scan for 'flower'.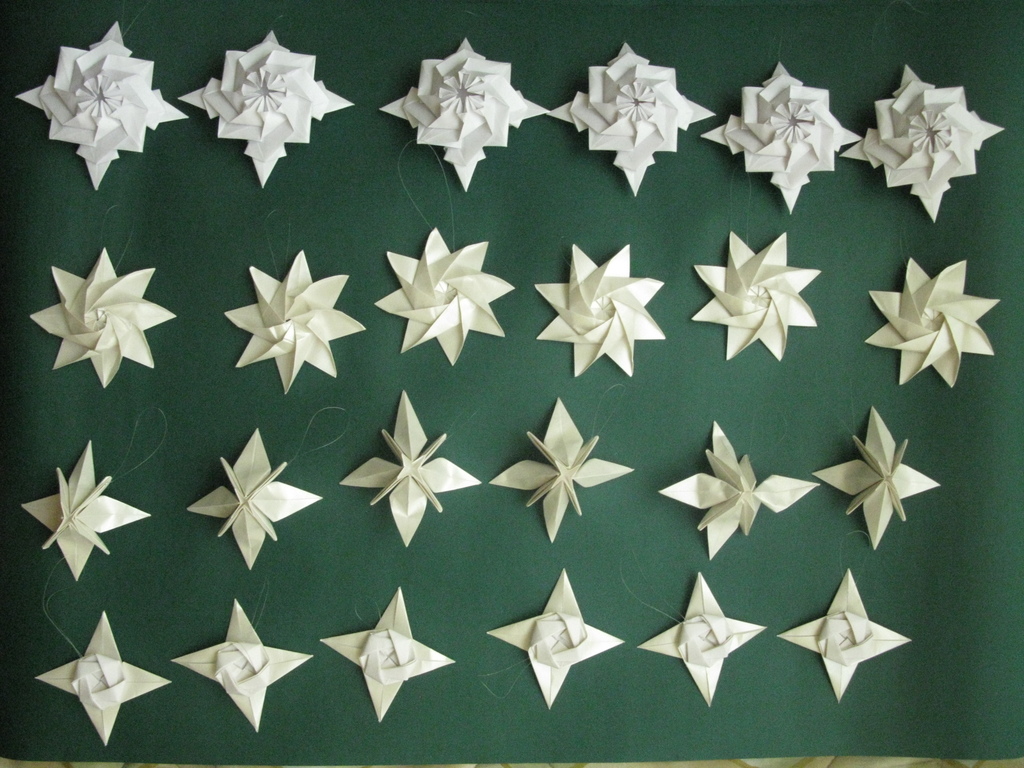
Scan result: box(657, 421, 819, 557).
